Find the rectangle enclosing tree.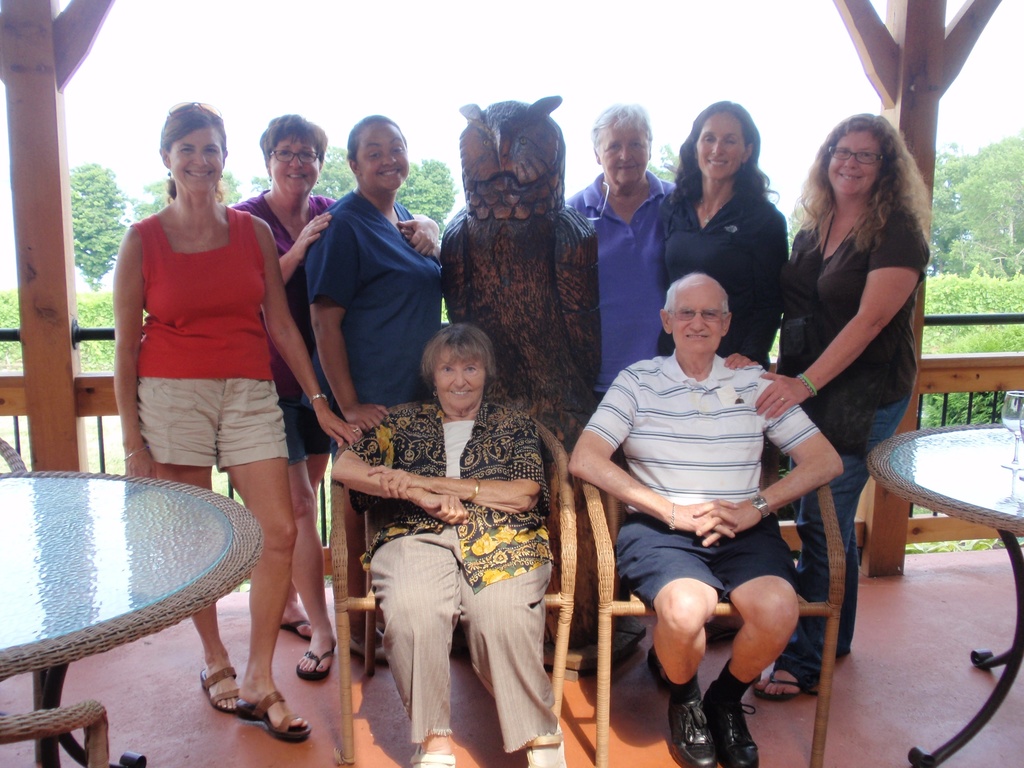
x1=63, y1=161, x2=131, y2=294.
